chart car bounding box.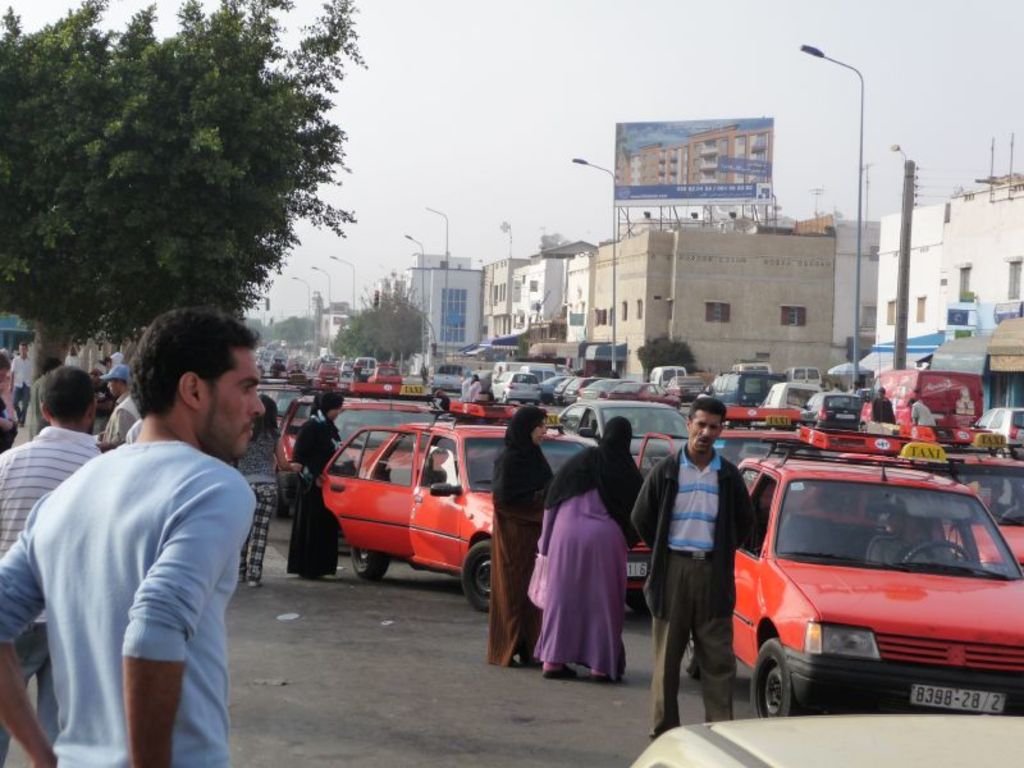
Charted: 554, 403, 685, 474.
